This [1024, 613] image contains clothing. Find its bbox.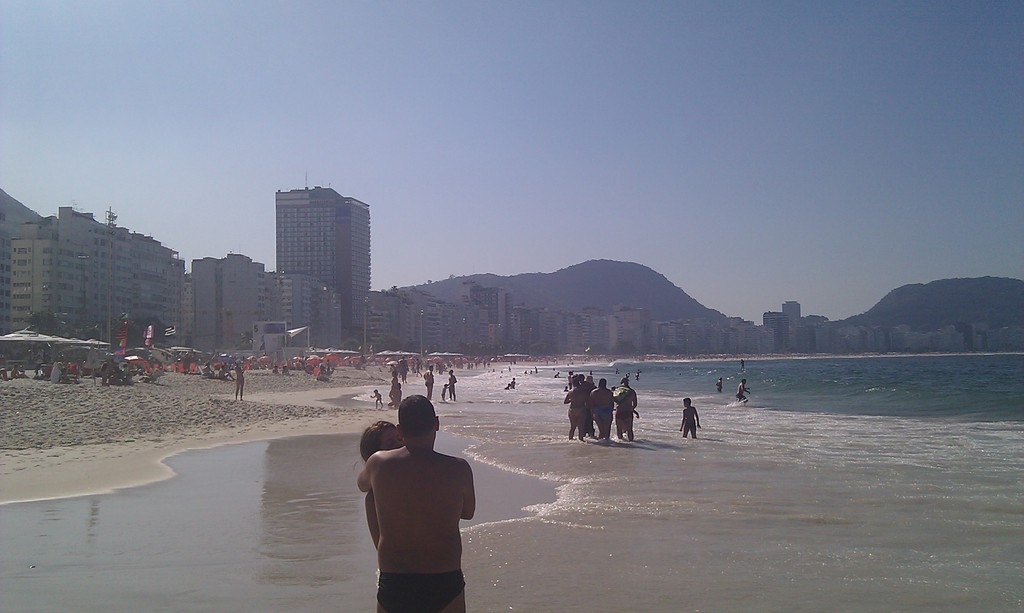
376:574:465:612.
